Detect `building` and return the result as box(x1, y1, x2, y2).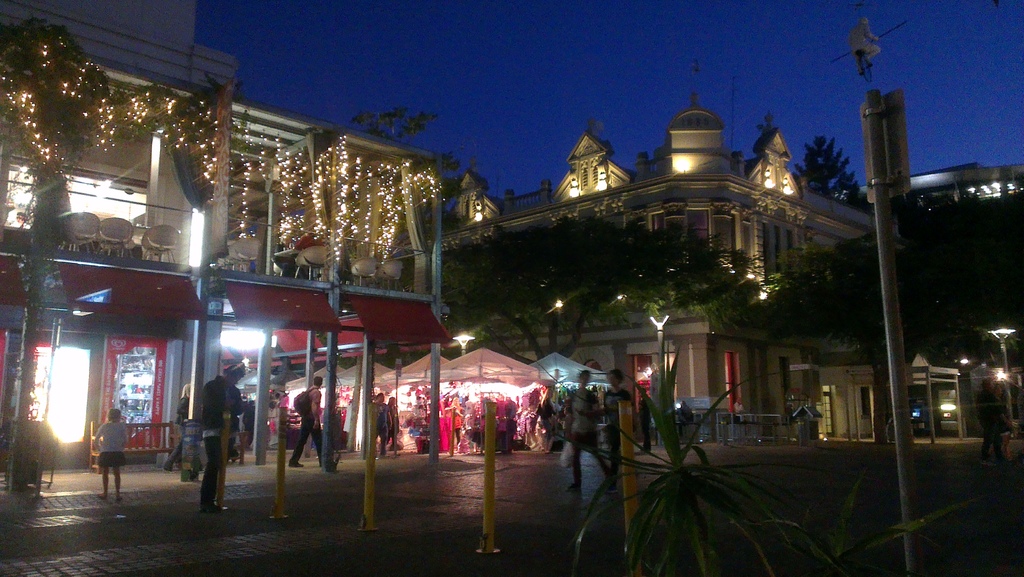
box(460, 109, 889, 443).
